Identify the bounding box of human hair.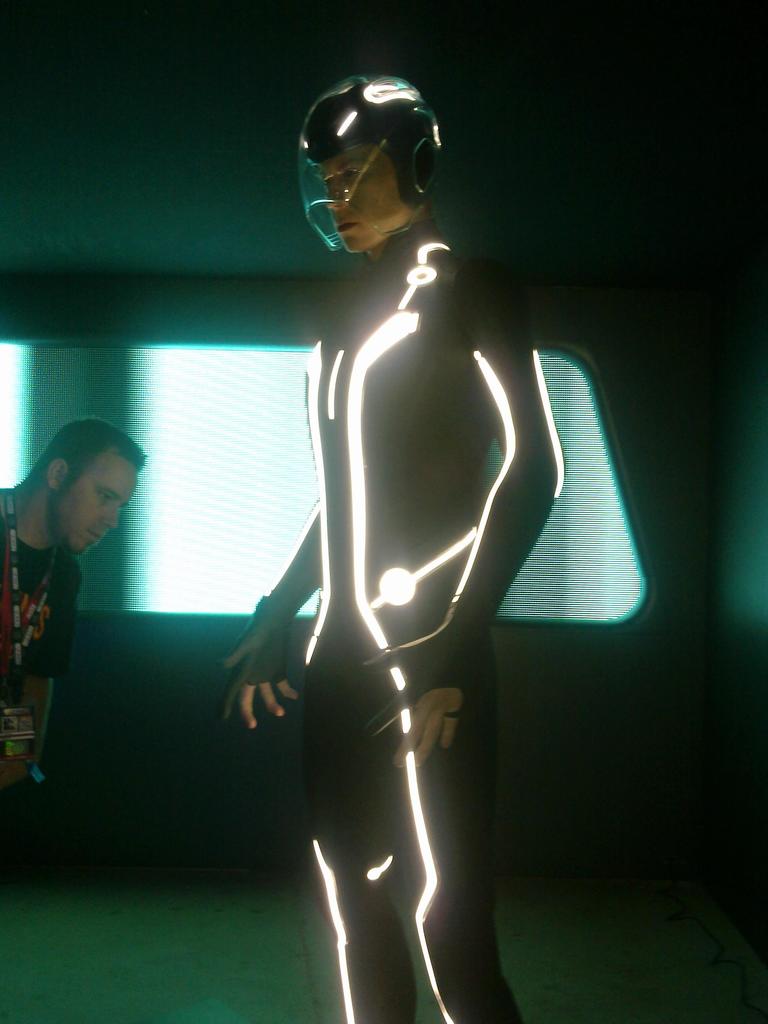
select_region(22, 417, 145, 483).
